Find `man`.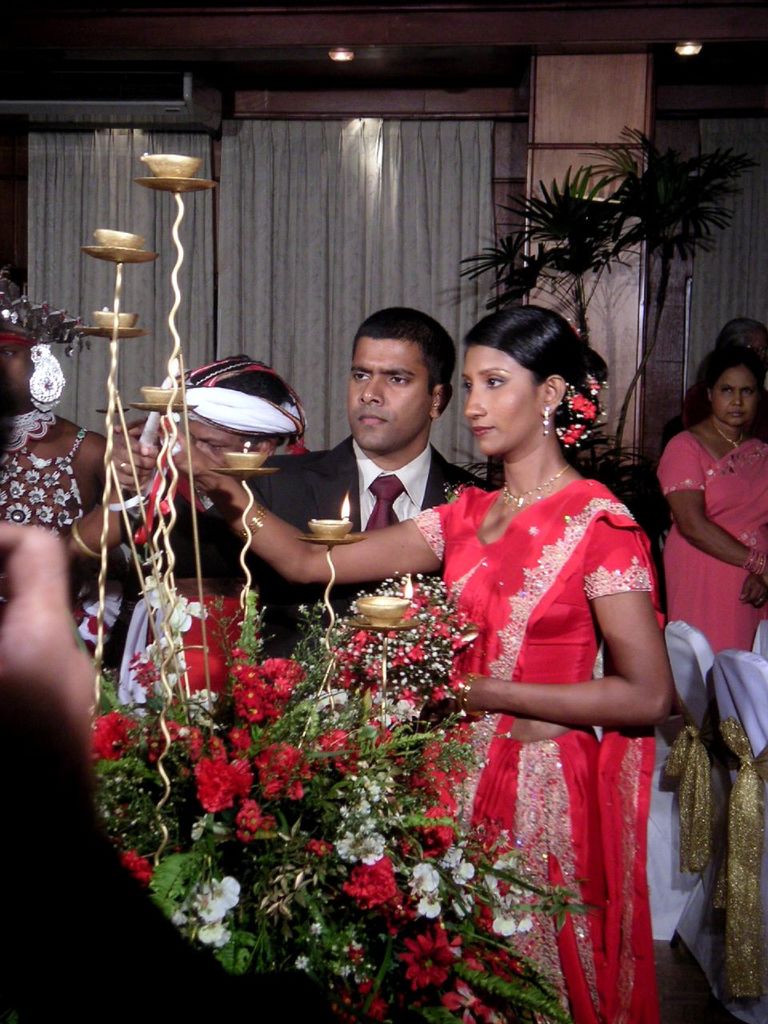
{"x1": 718, "y1": 308, "x2": 767, "y2": 345}.
